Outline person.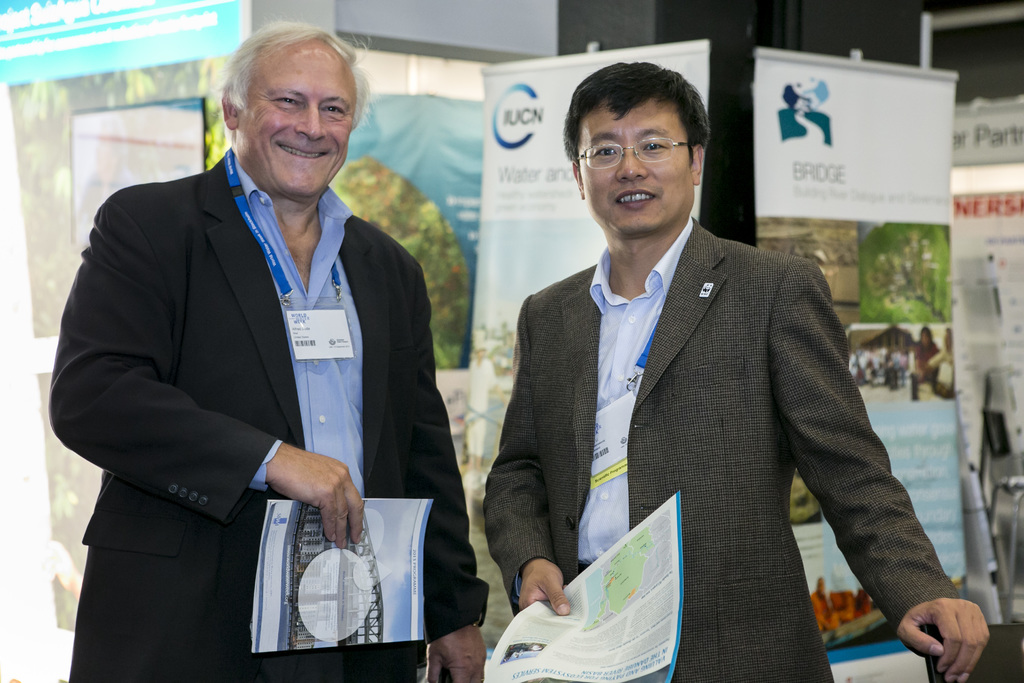
Outline: <bbox>910, 324, 938, 379</bbox>.
